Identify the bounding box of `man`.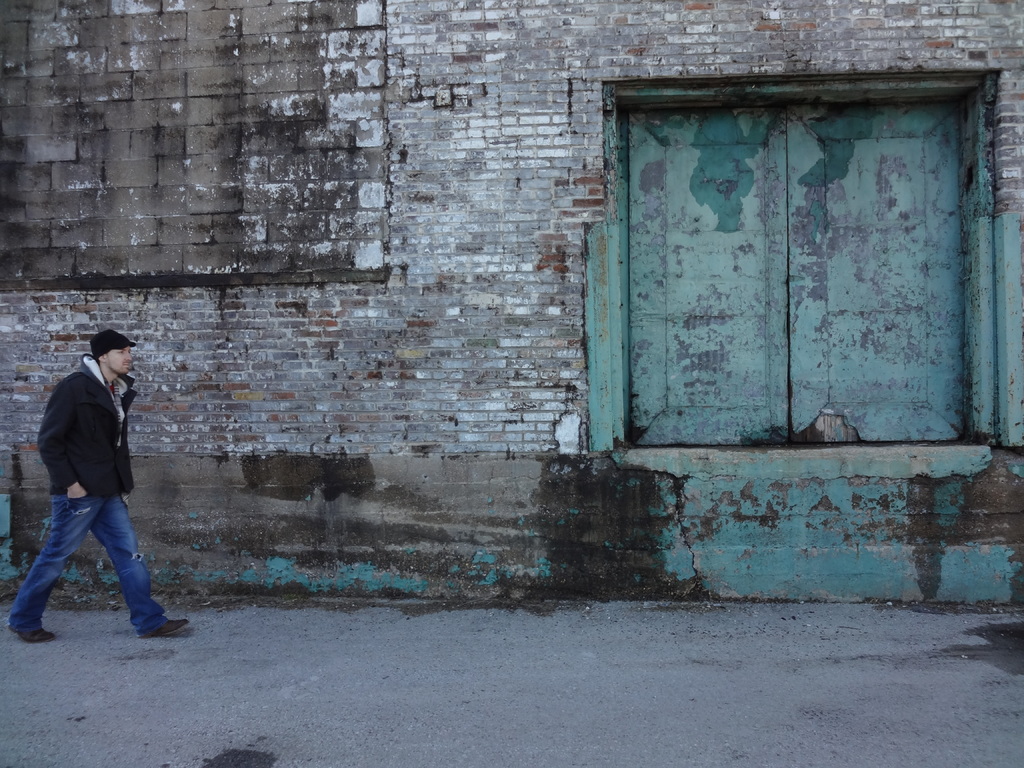
(x1=15, y1=321, x2=164, y2=650).
